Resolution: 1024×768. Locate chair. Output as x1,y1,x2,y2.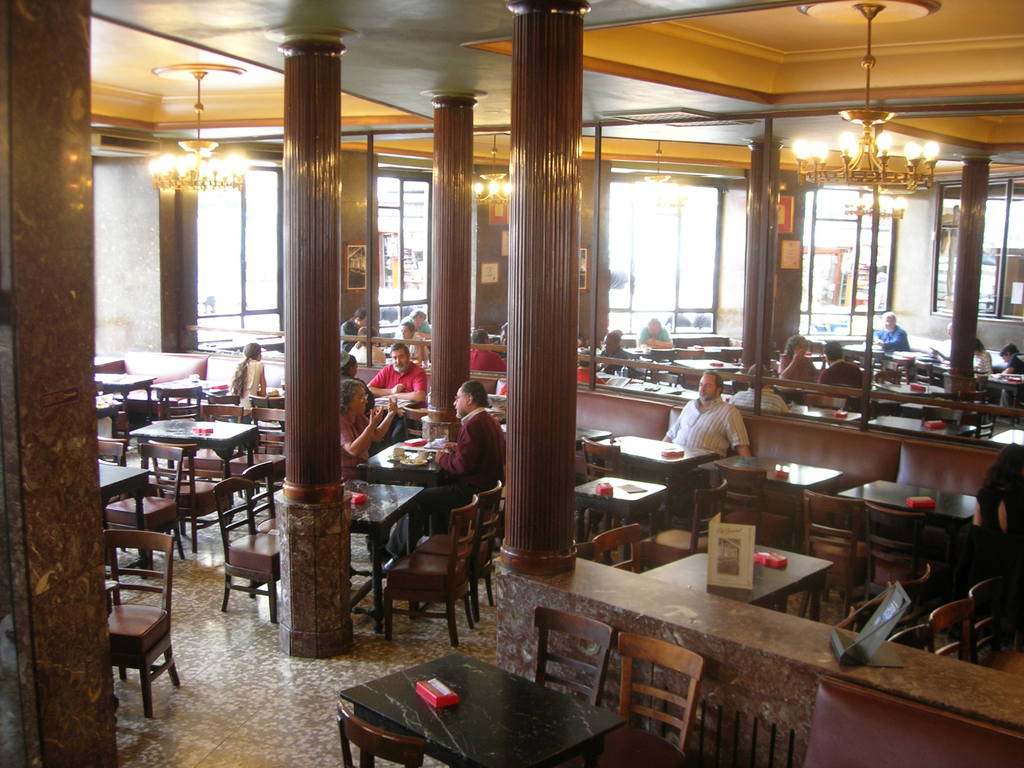
415,482,502,601.
